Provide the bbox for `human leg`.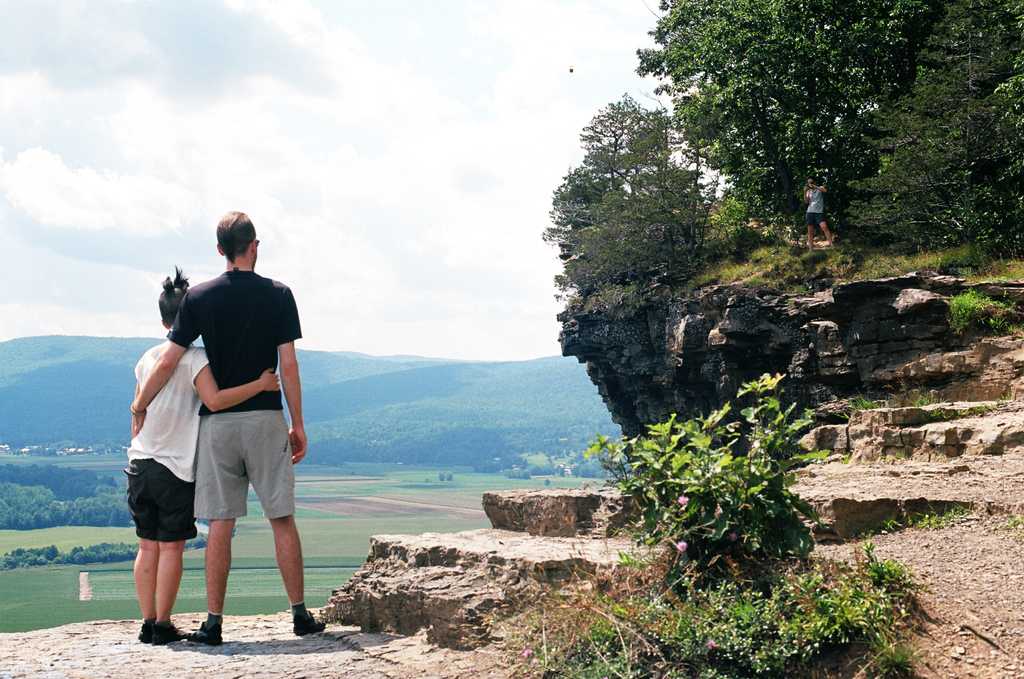
box(252, 413, 322, 630).
